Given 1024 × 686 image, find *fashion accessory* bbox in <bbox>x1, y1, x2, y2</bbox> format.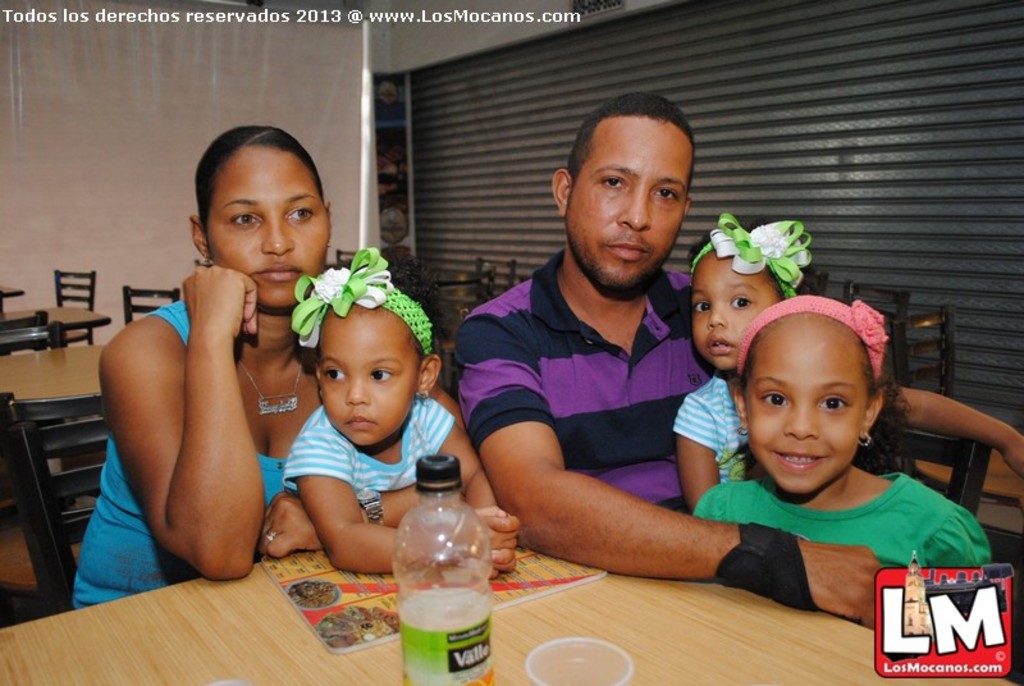
<bbox>735, 293, 892, 385</bbox>.
